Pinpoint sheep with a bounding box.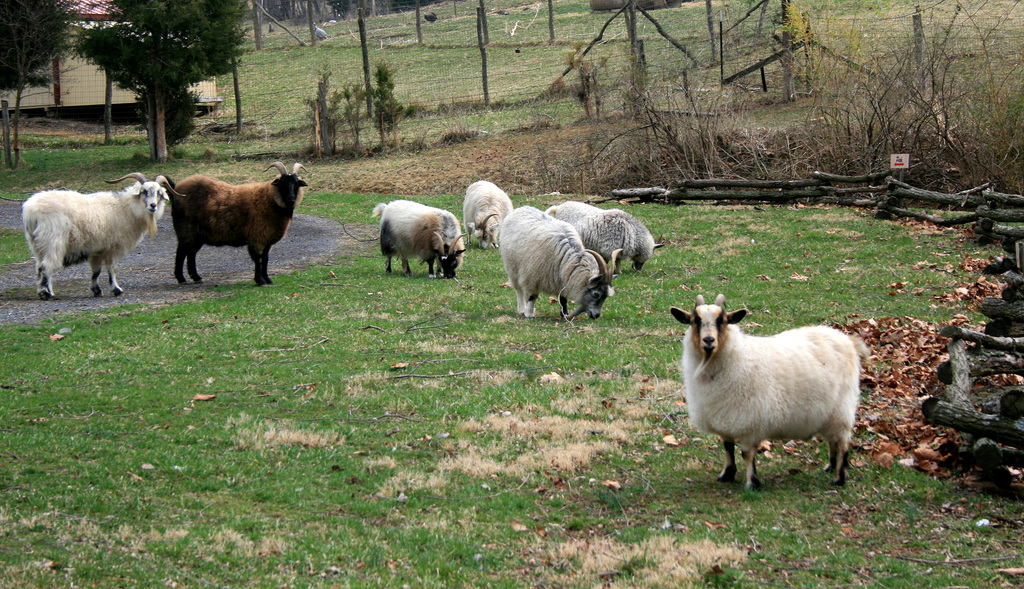
bbox=[374, 198, 463, 277].
